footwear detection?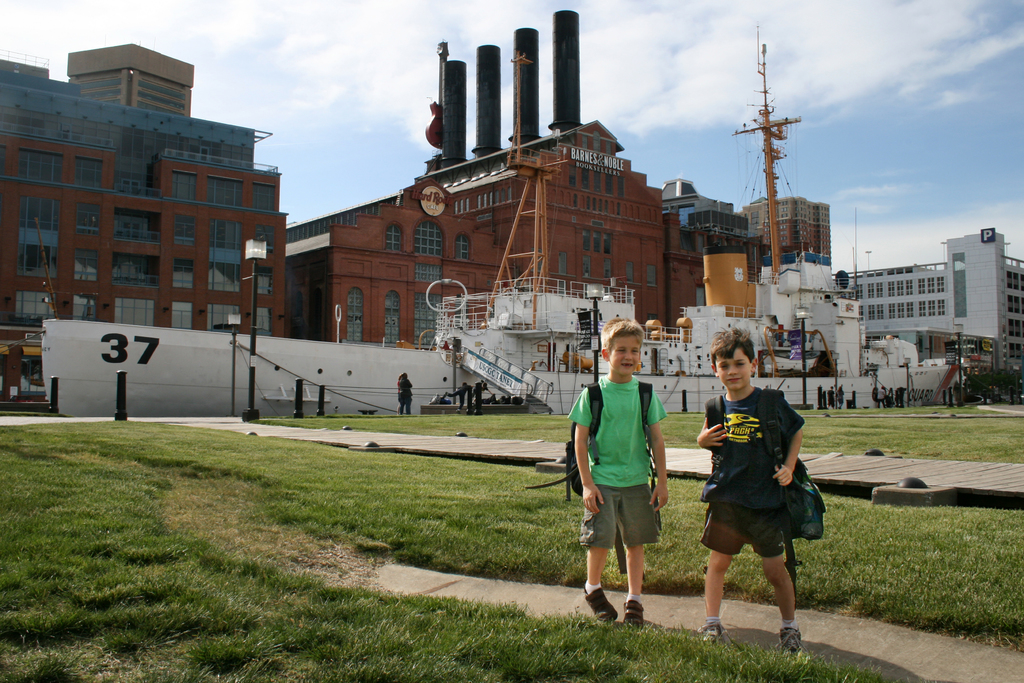
<region>777, 625, 806, 654</region>
